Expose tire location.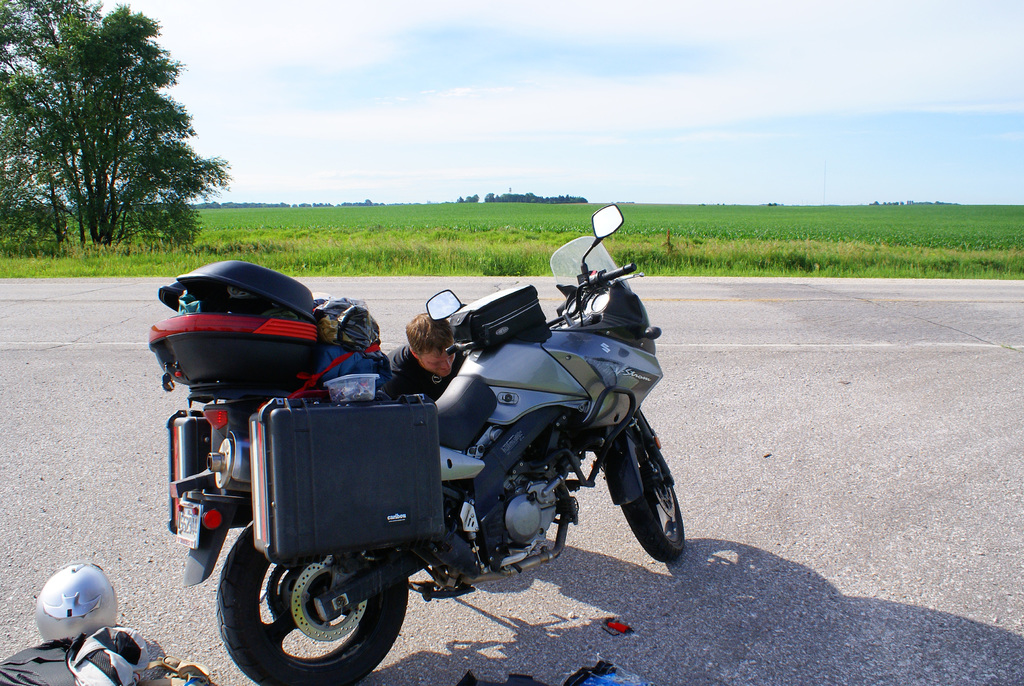
Exposed at l=593, t=406, r=678, b=566.
